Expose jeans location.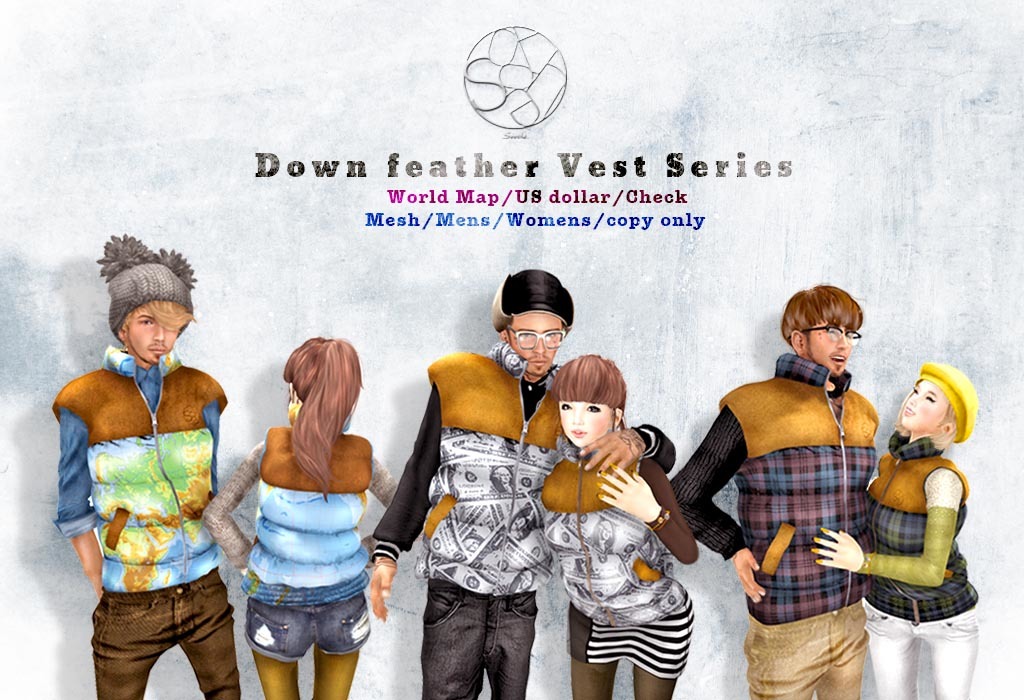
Exposed at [left=422, top=574, right=536, bottom=698].
